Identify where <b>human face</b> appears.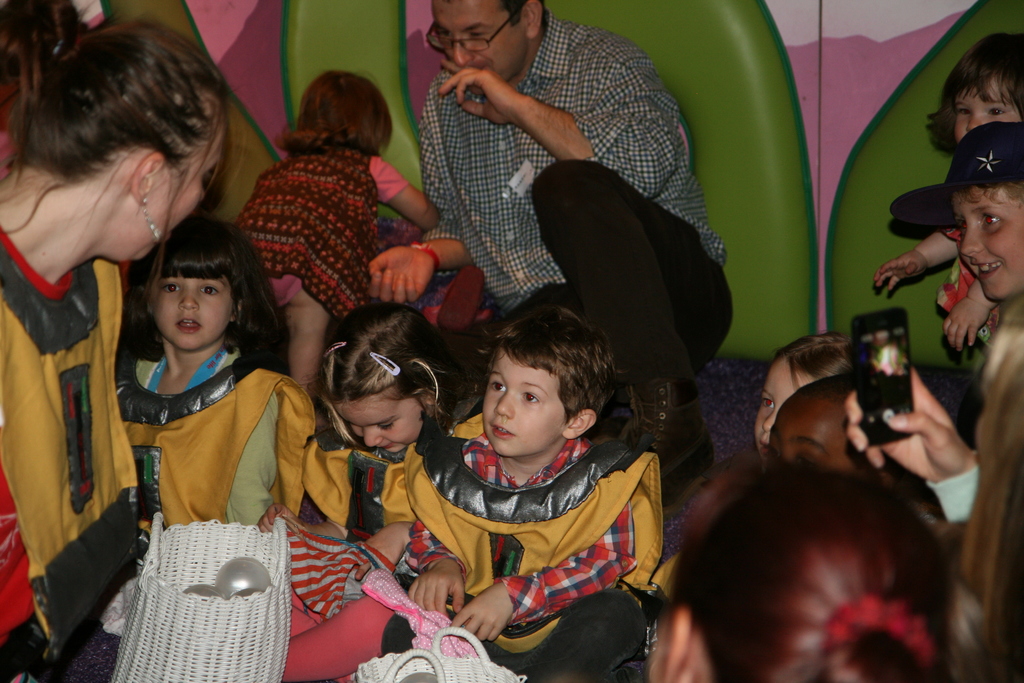
Appears at [332, 397, 419, 456].
